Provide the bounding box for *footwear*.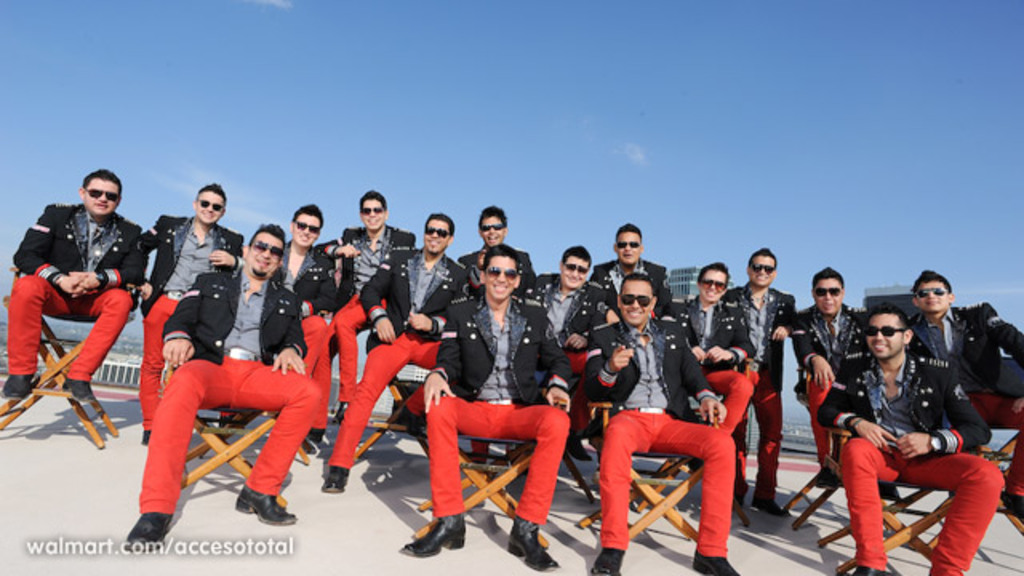
<bbox>595, 546, 622, 574</bbox>.
